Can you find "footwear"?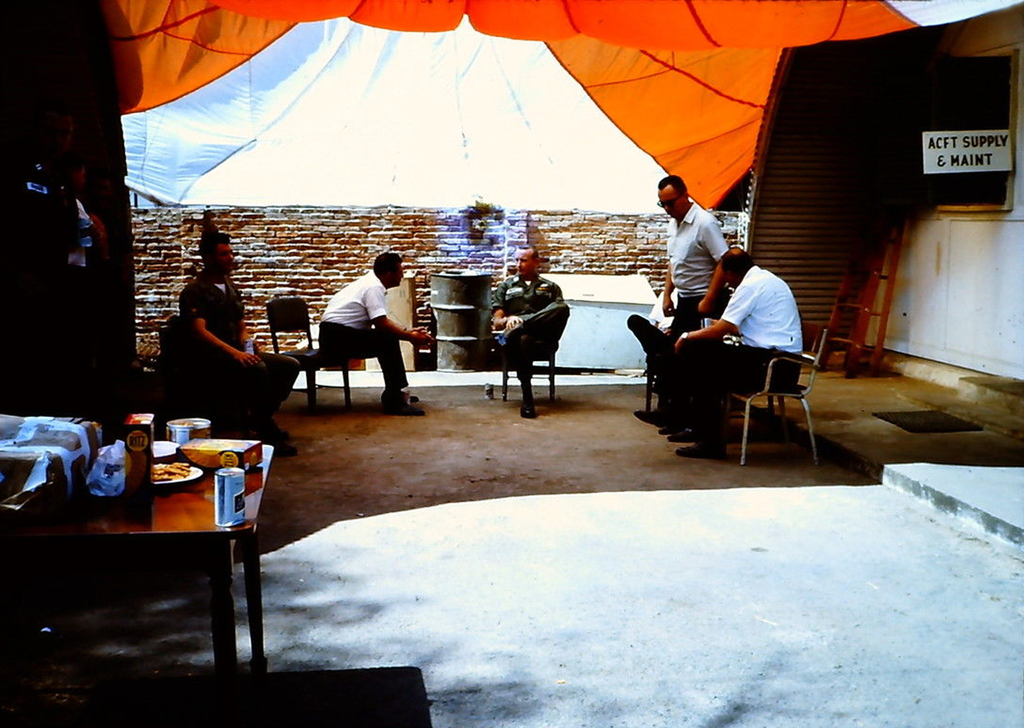
Yes, bounding box: crop(390, 399, 424, 417).
